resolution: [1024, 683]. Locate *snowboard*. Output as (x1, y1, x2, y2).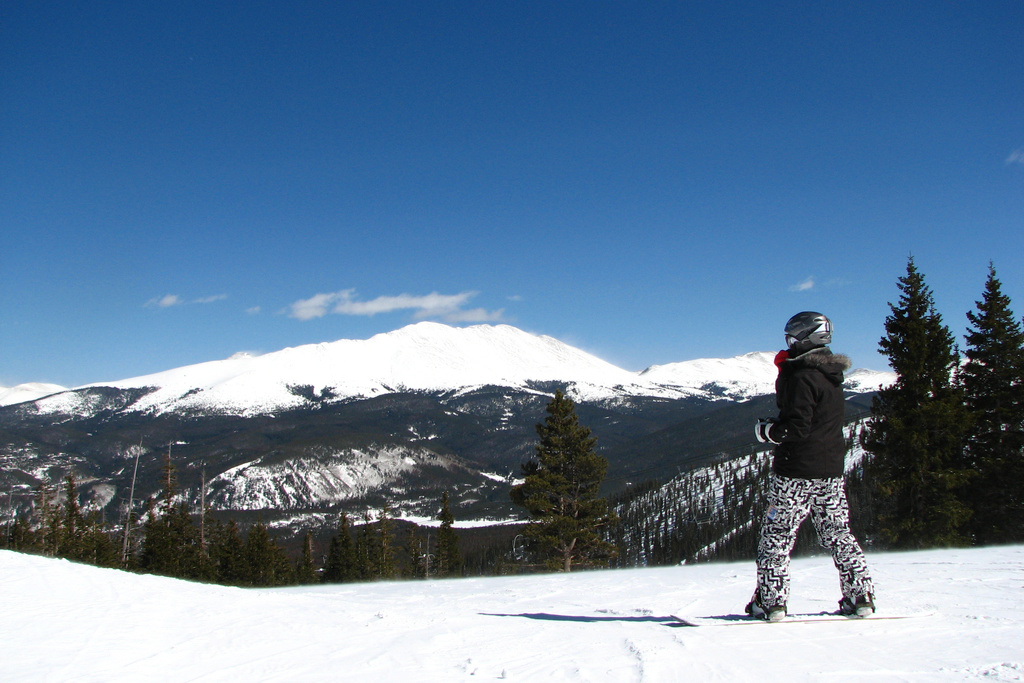
(673, 592, 932, 627).
